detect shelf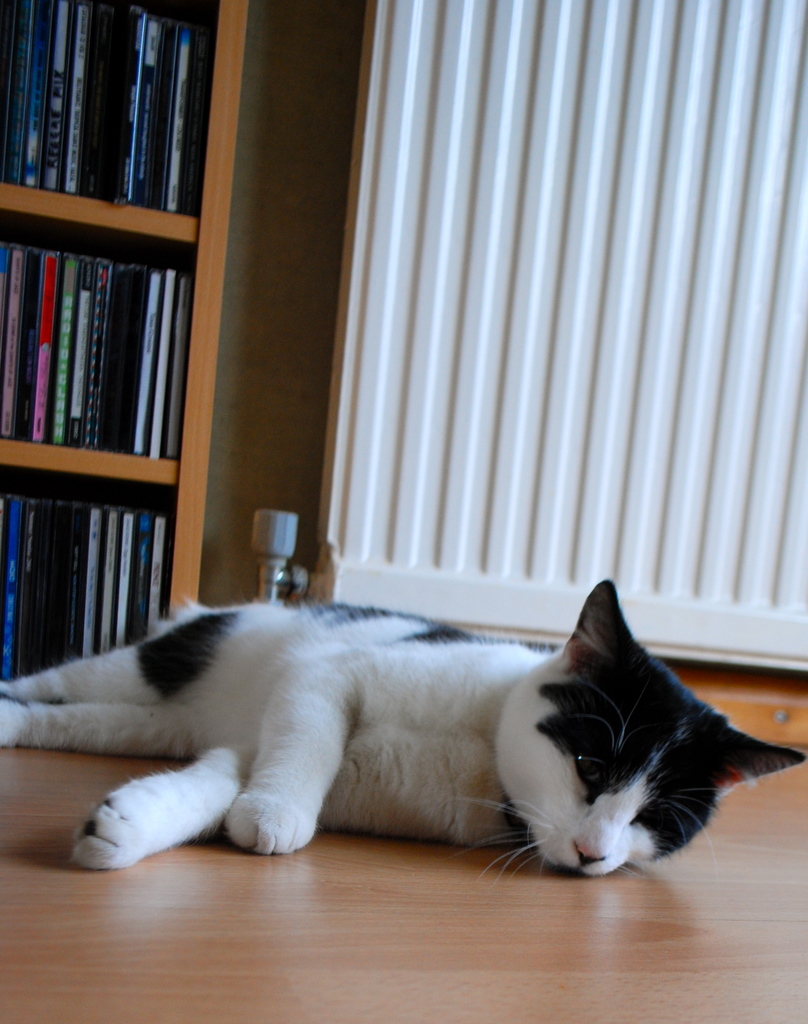
0 0 259 237
